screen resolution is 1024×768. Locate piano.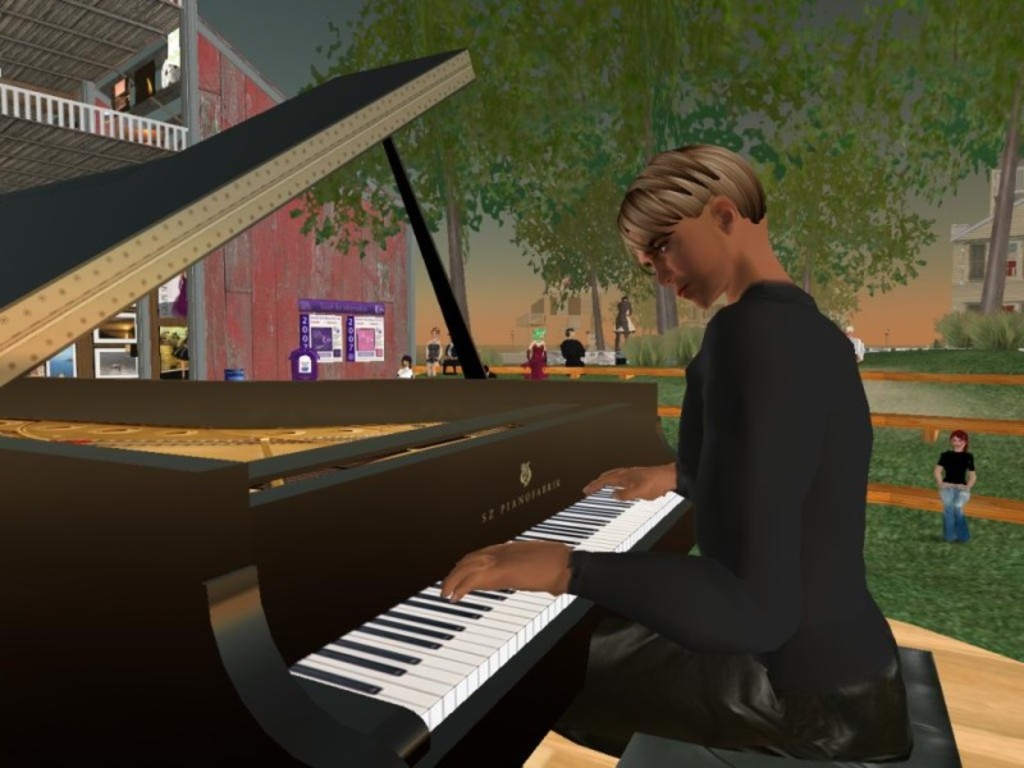
[left=3, top=45, right=696, bottom=767].
